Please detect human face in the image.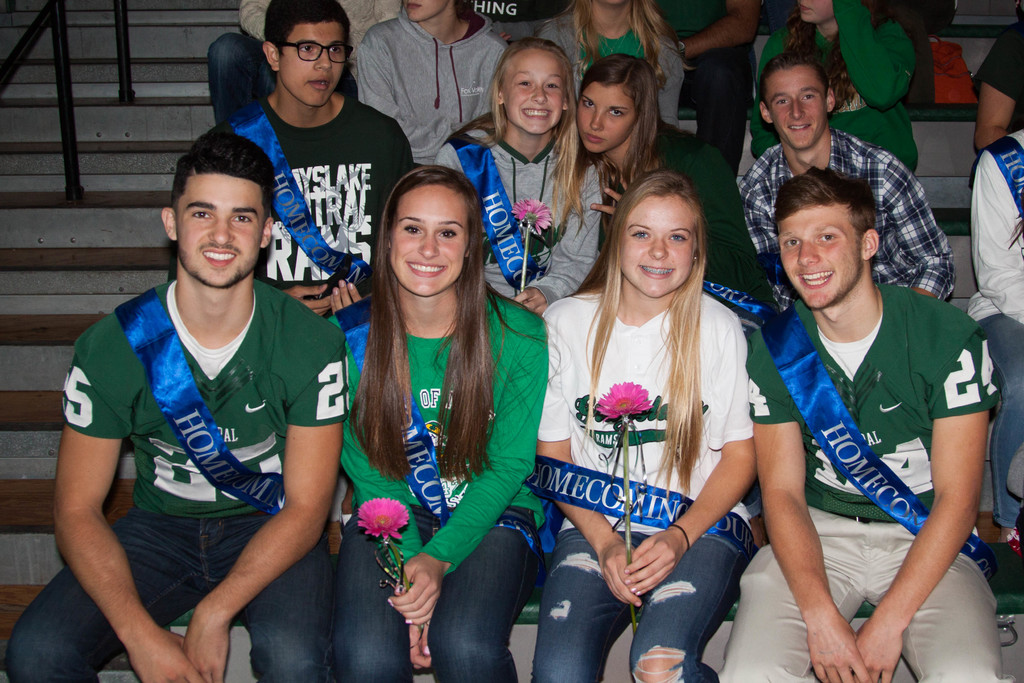
<region>394, 180, 471, 292</region>.
